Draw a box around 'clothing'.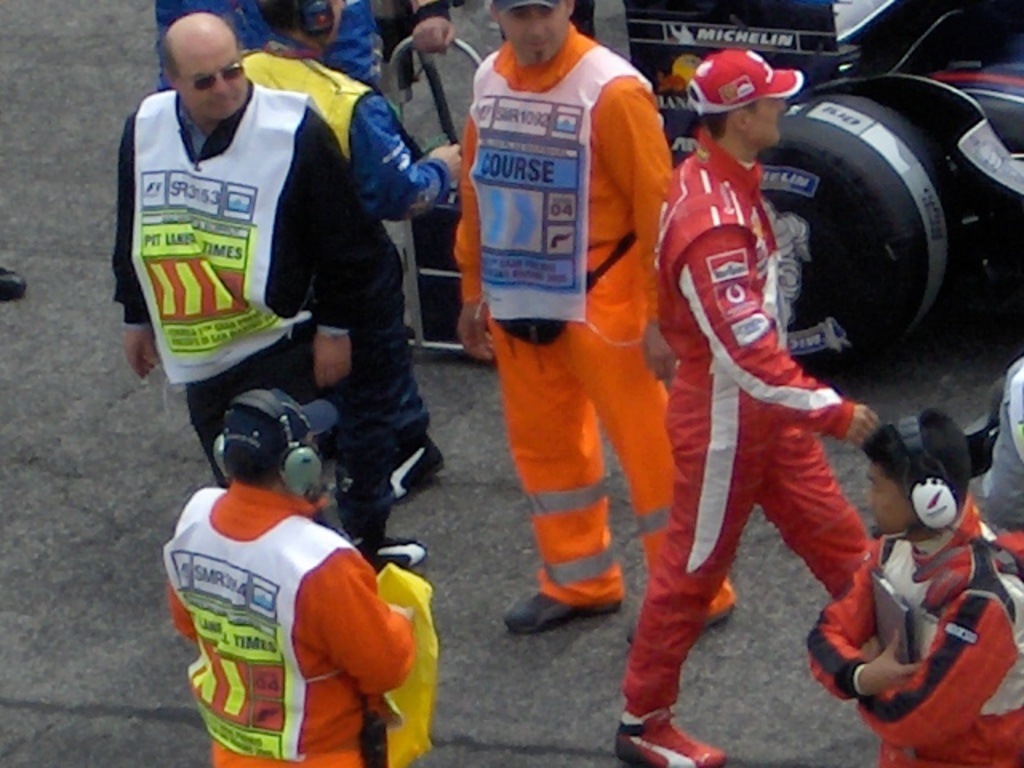
bbox(165, 474, 413, 766).
